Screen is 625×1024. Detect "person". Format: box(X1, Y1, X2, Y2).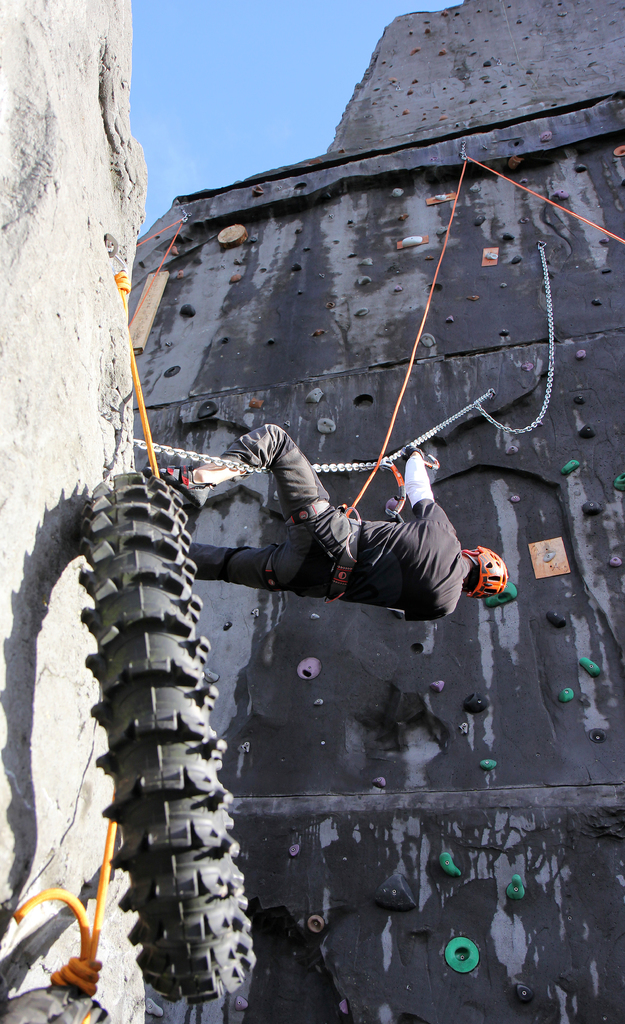
box(183, 420, 498, 655).
